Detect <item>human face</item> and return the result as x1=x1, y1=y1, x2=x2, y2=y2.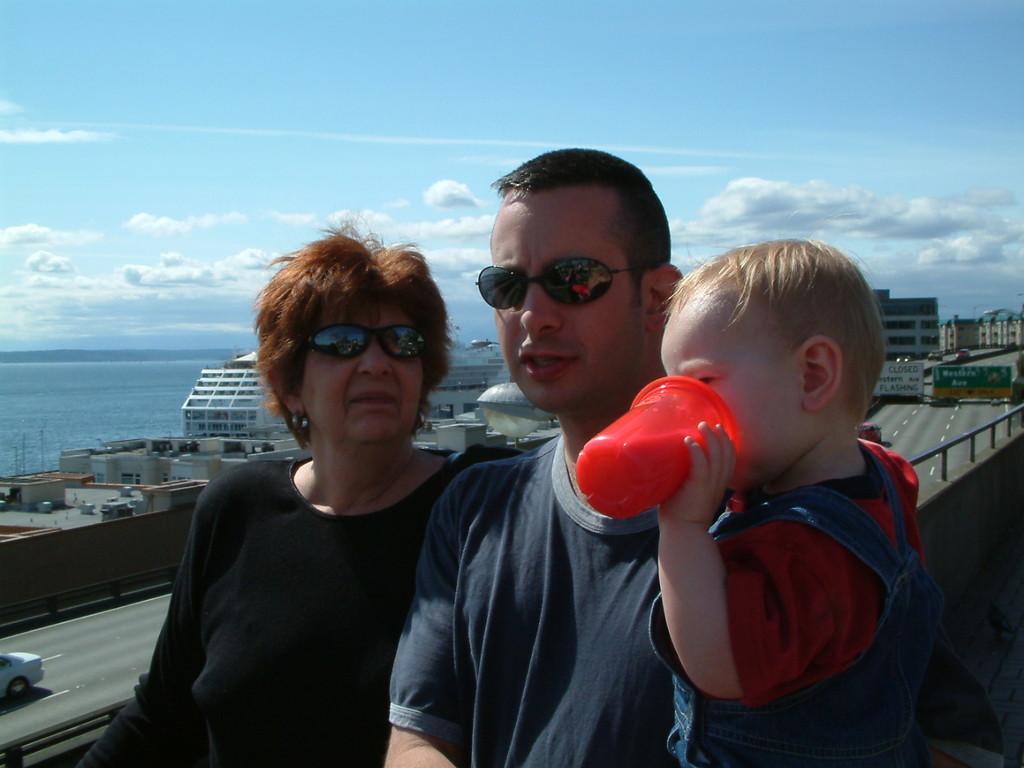
x1=300, y1=296, x2=426, y2=446.
